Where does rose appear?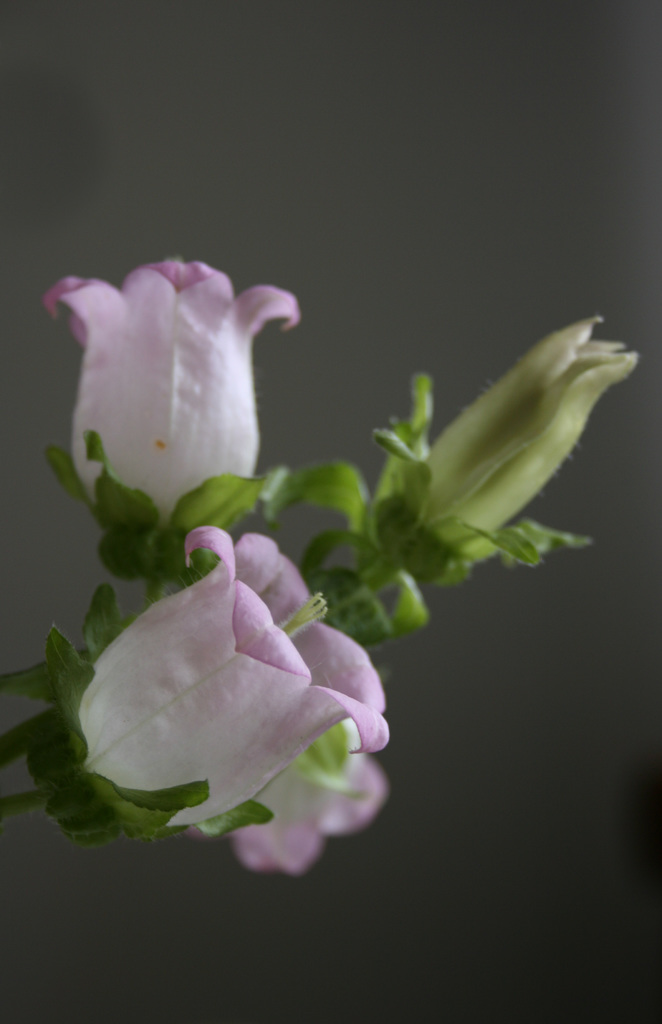
Appears at (90, 522, 394, 830).
